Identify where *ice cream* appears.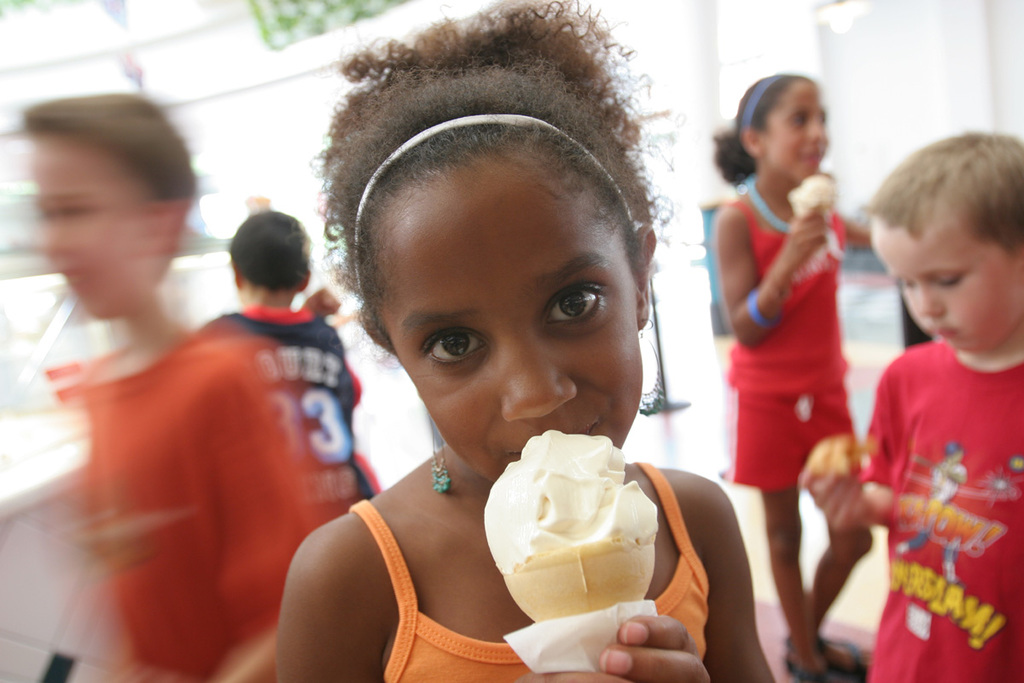
Appears at x1=783, y1=170, x2=842, y2=226.
